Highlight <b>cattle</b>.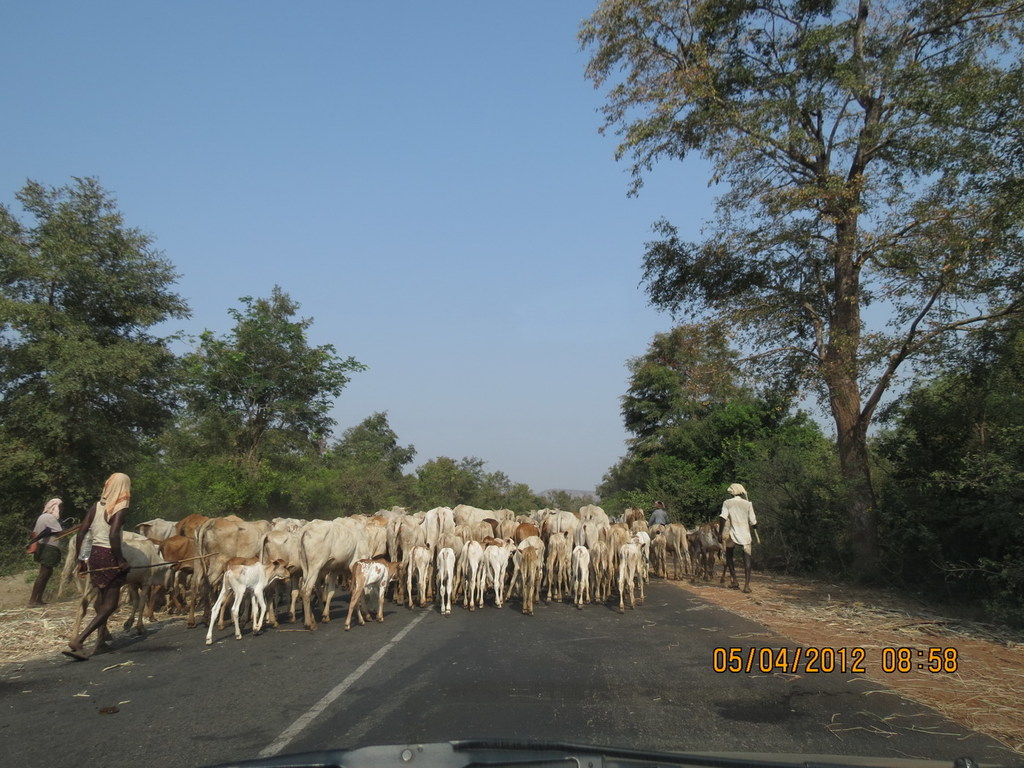
Highlighted region: 74/540/181/638.
